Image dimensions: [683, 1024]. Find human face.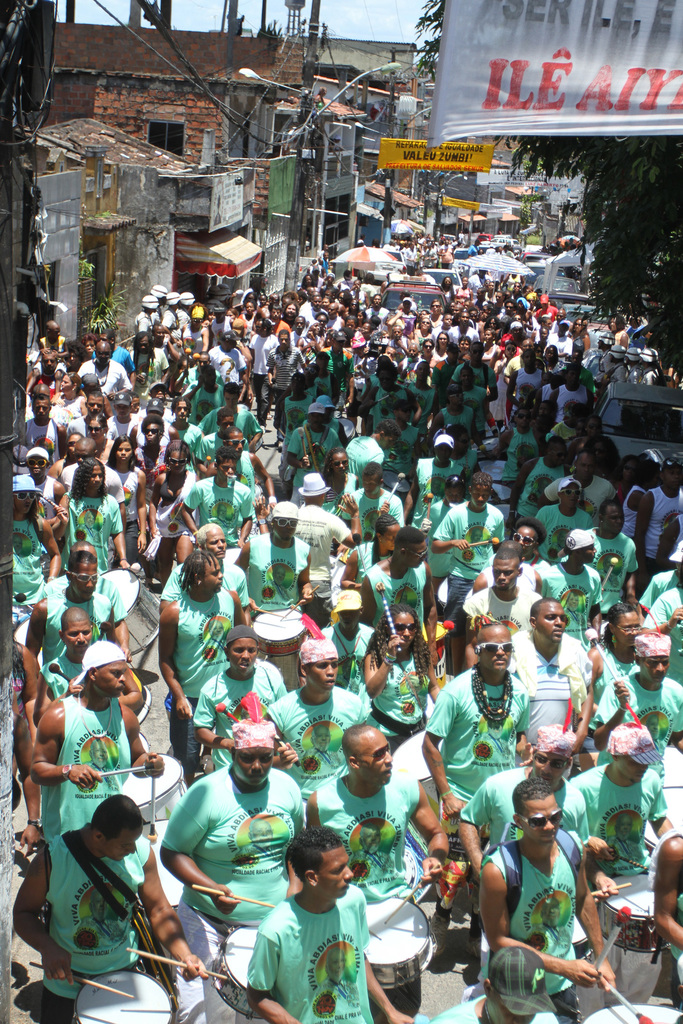
Rect(306, 655, 340, 692).
